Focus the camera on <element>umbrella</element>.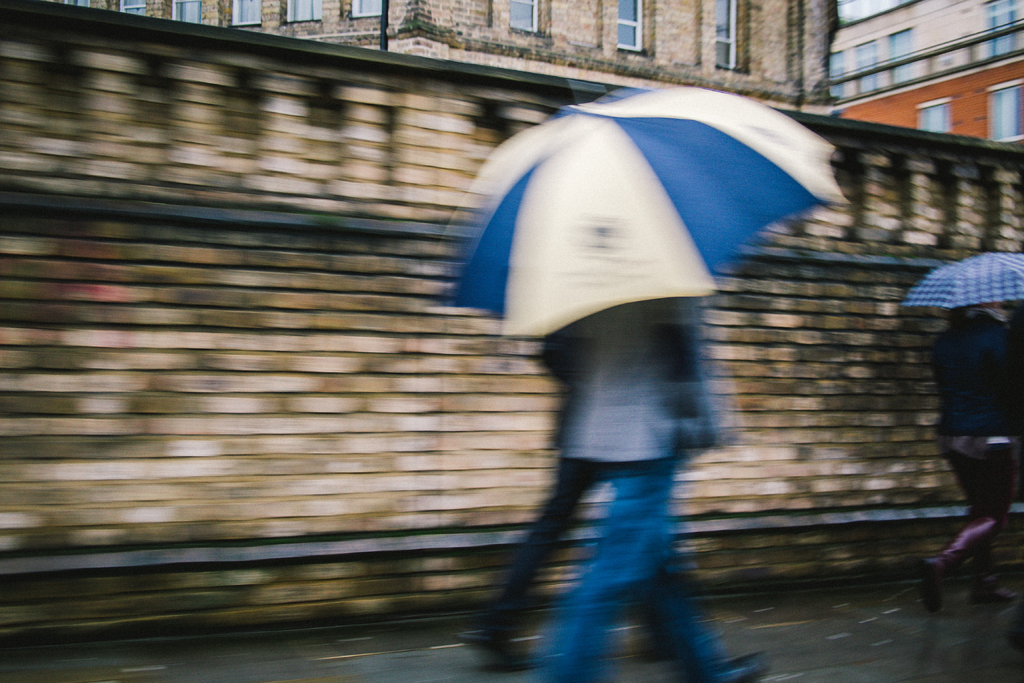
Focus region: <region>902, 249, 1023, 313</region>.
